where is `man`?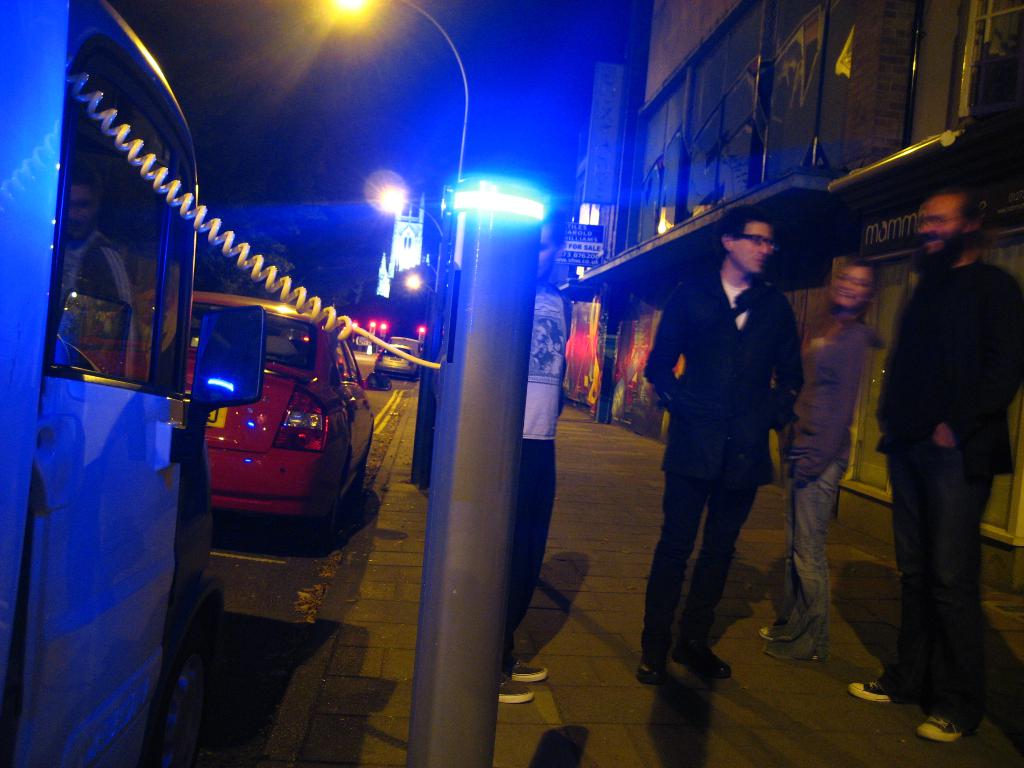
(left=627, top=205, right=805, bottom=678).
